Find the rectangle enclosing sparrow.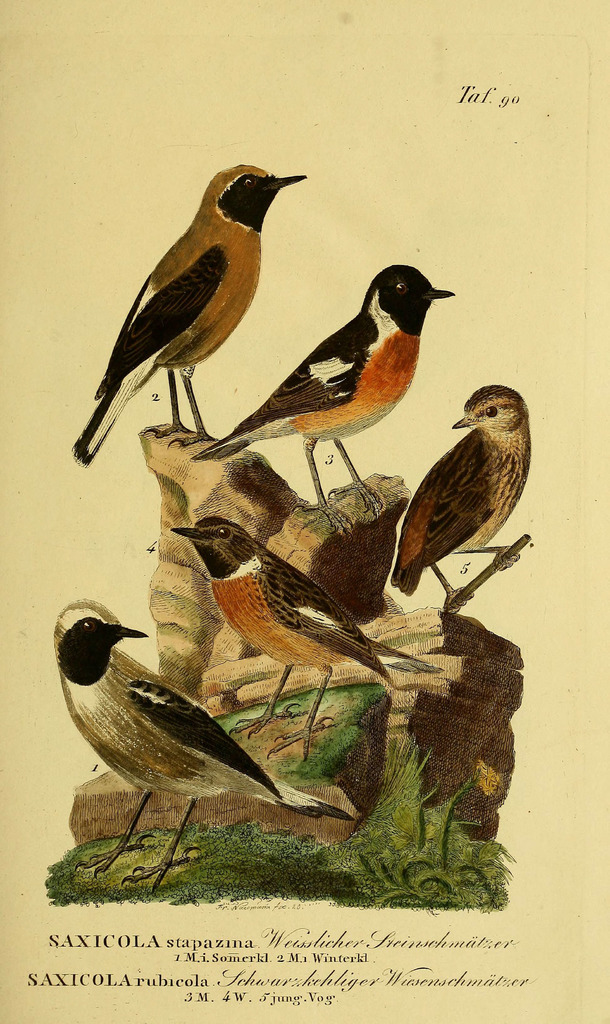
rect(169, 512, 434, 760).
